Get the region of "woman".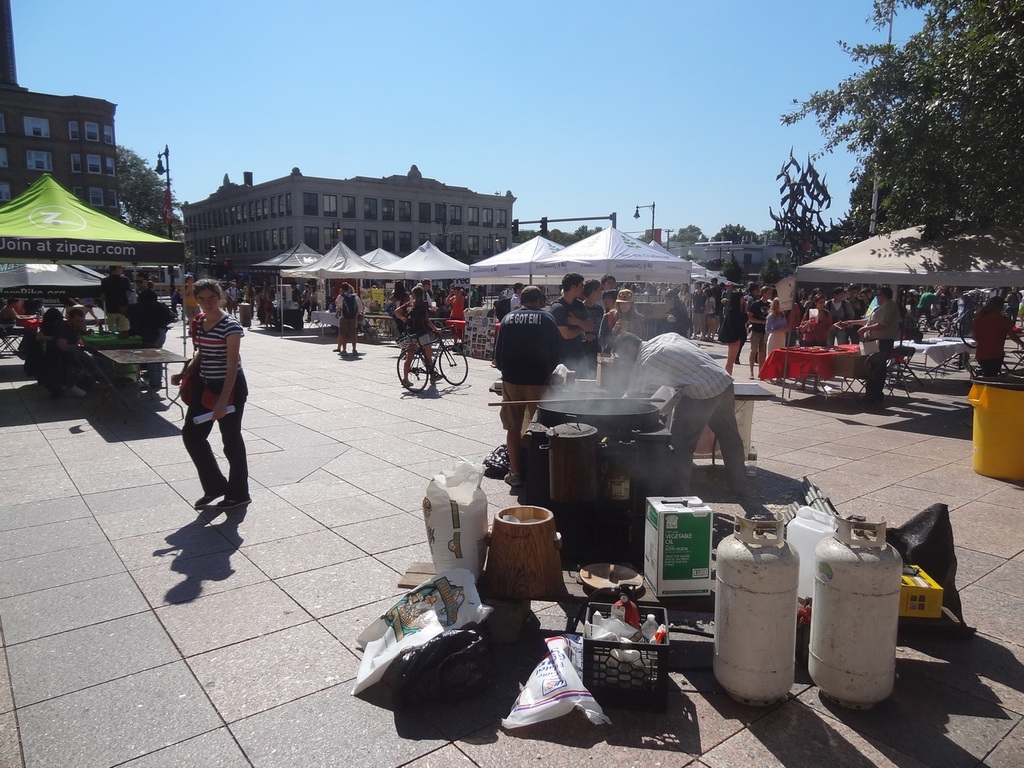
l=157, t=278, r=254, b=539.
